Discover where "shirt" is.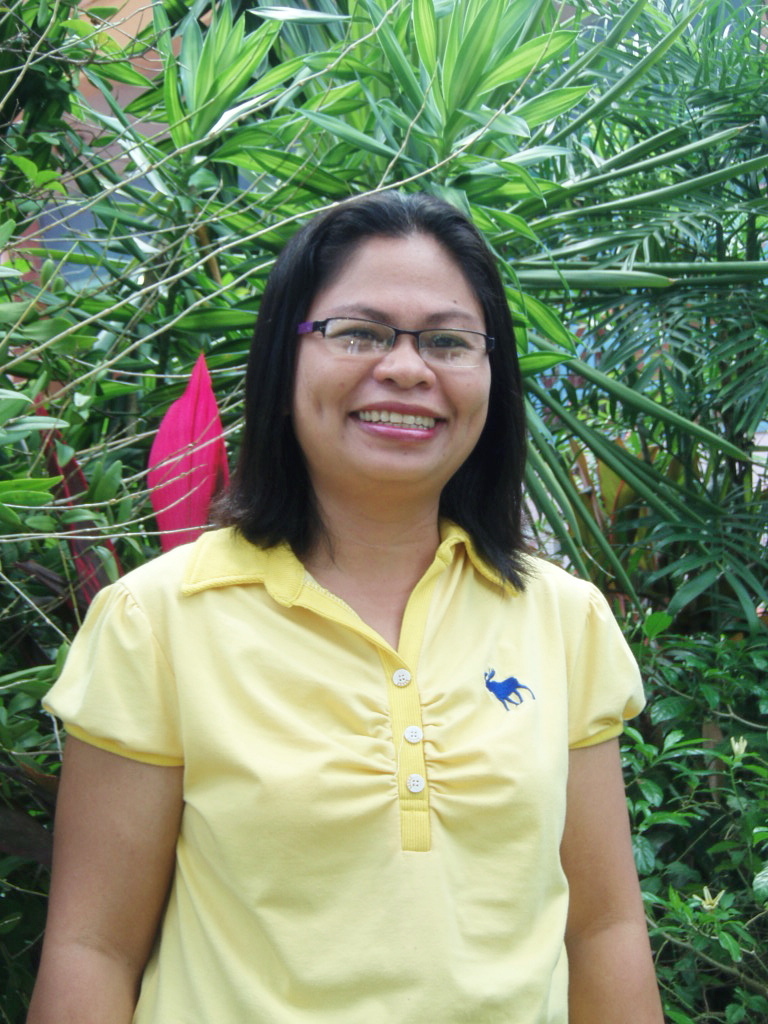
Discovered at region(39, 520, 649, 1023).
